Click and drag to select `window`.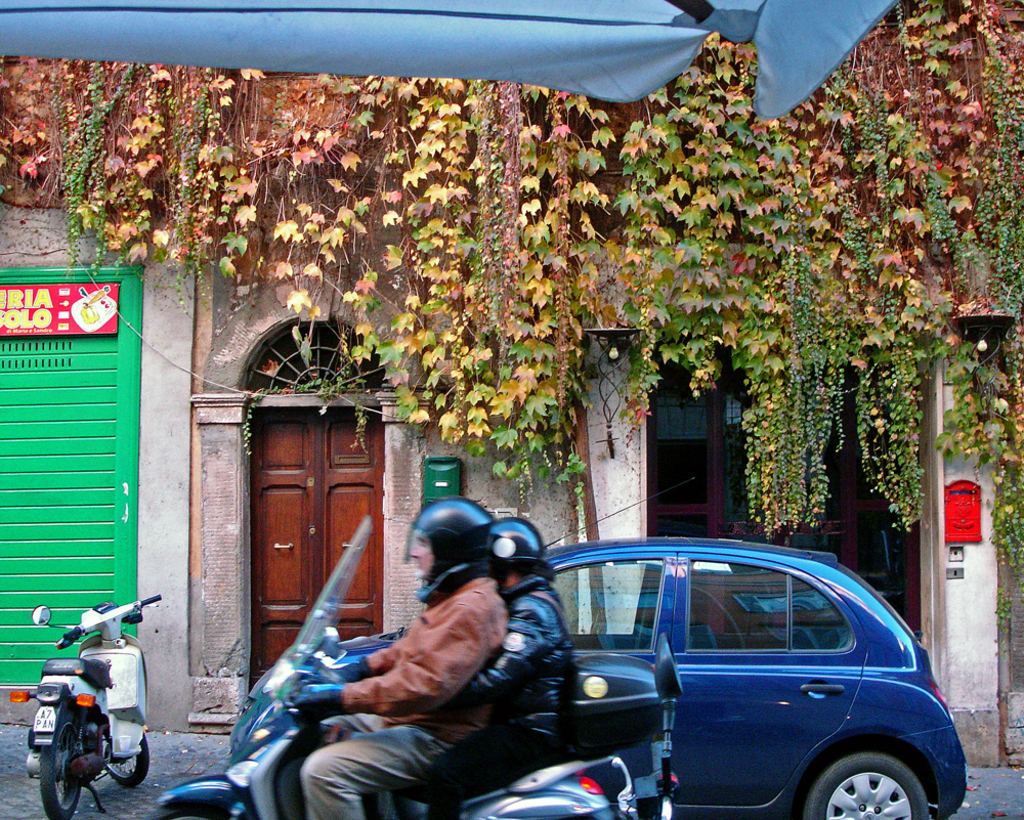
Selection: pyautogui.locateOnScreen(228, 318, 399, 394).
